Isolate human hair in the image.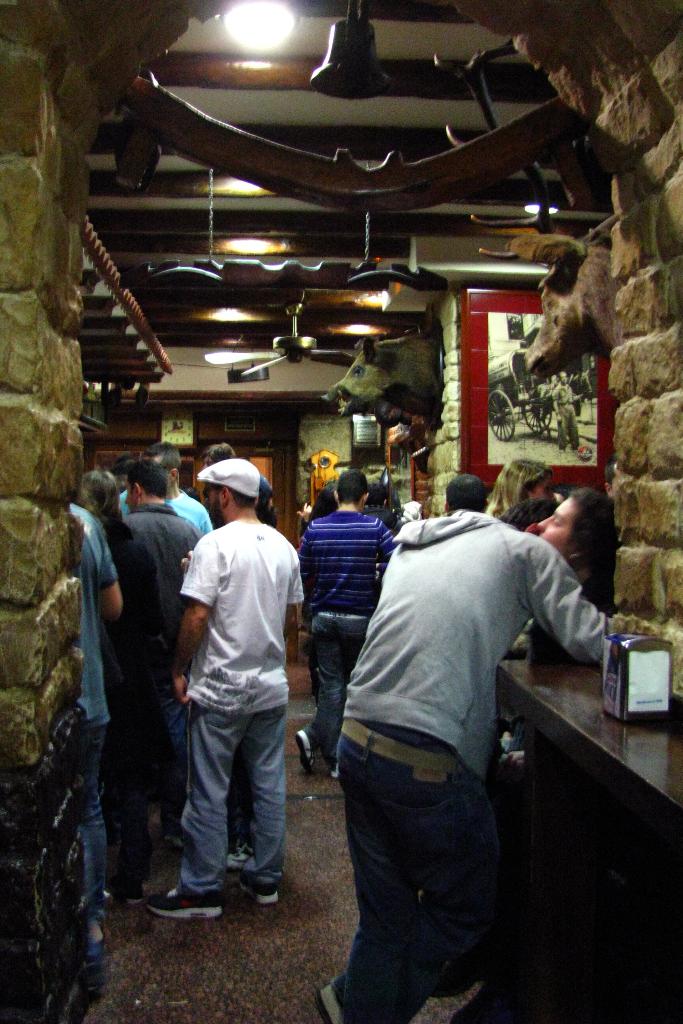
Isolated region: bbox=[127, 464, 167, 504].
